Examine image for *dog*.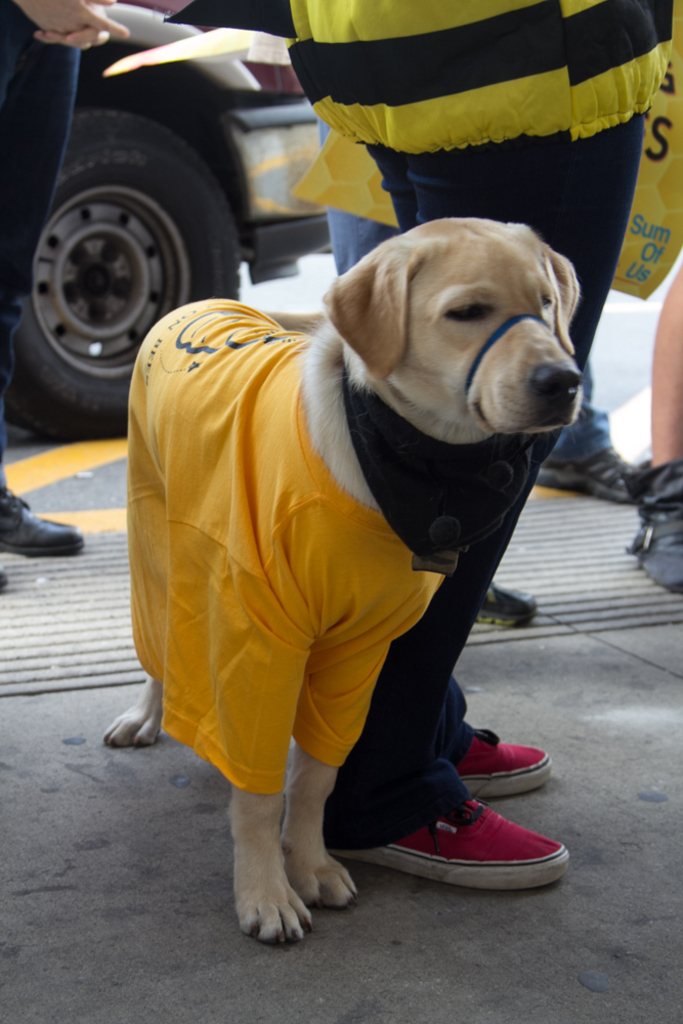
Examination result: bbox=(99, 215, 588, 944).
